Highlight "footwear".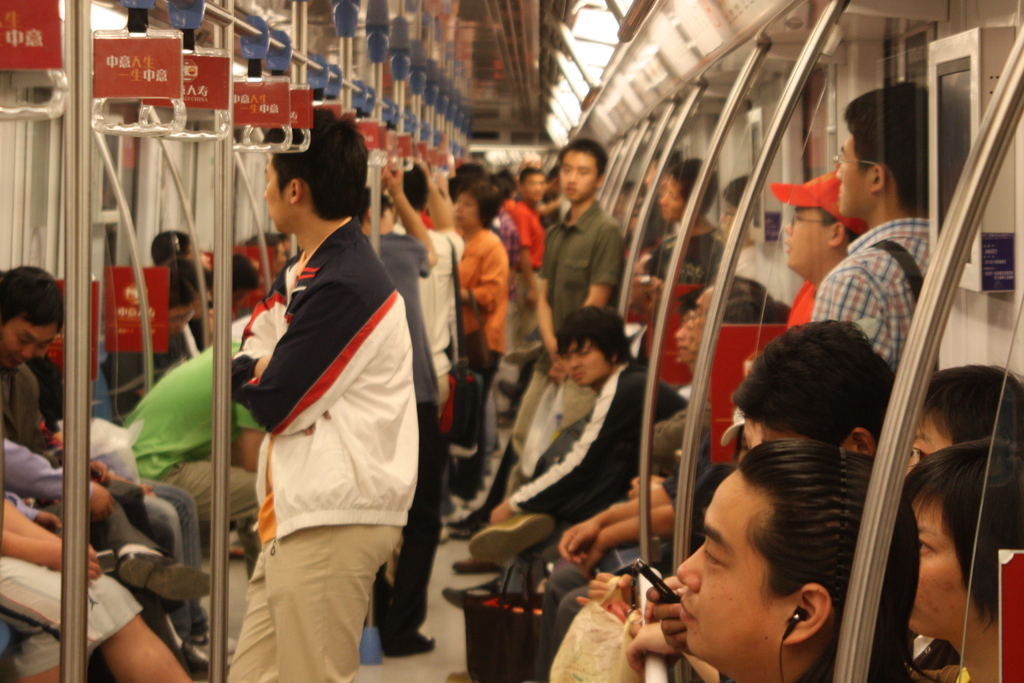
Highlighted region: bbox(469, 513, 557, 566).
